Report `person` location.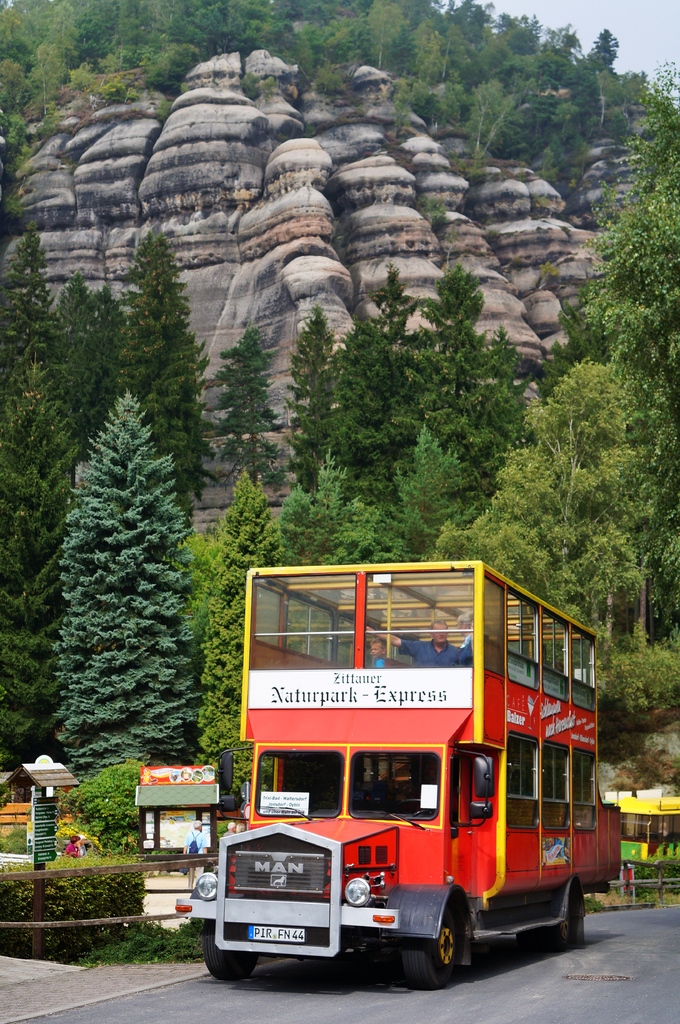
Report: 374, 619, 470, 662.
